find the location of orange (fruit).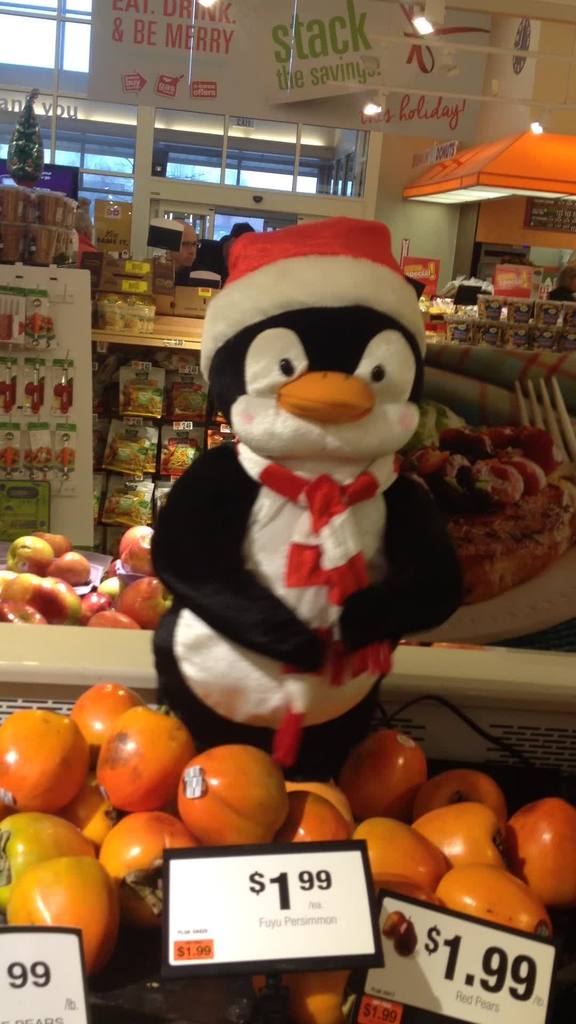
Location: 431 776 493 804.
